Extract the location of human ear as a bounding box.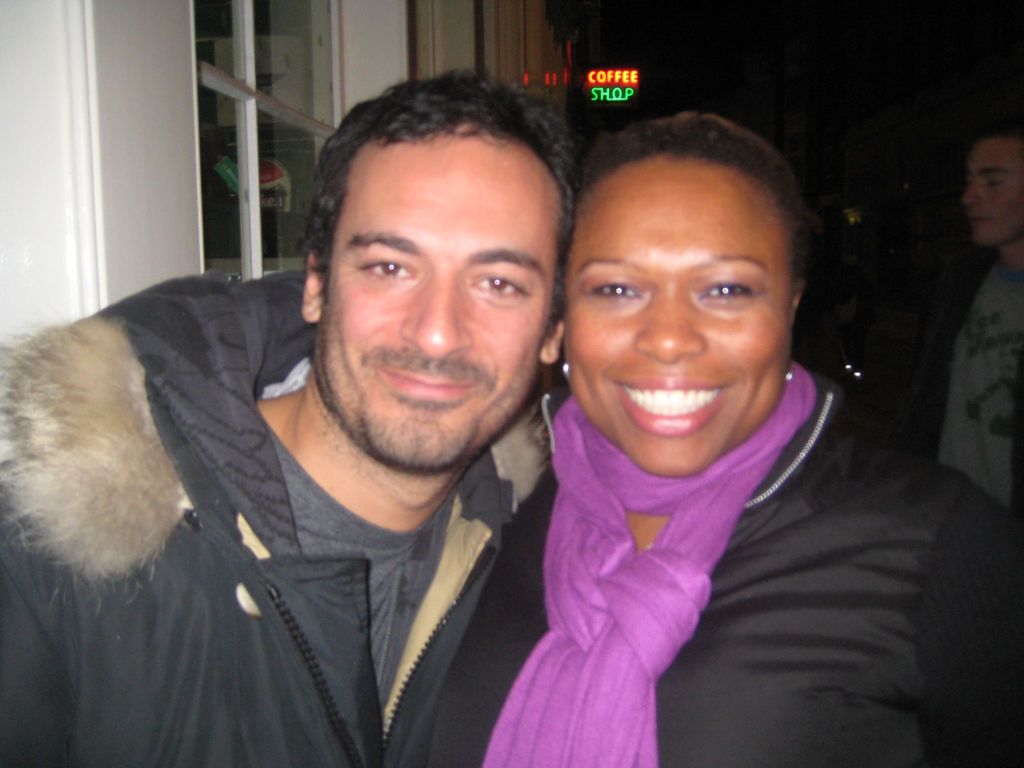
Rect(784, 276, 804, 324).
